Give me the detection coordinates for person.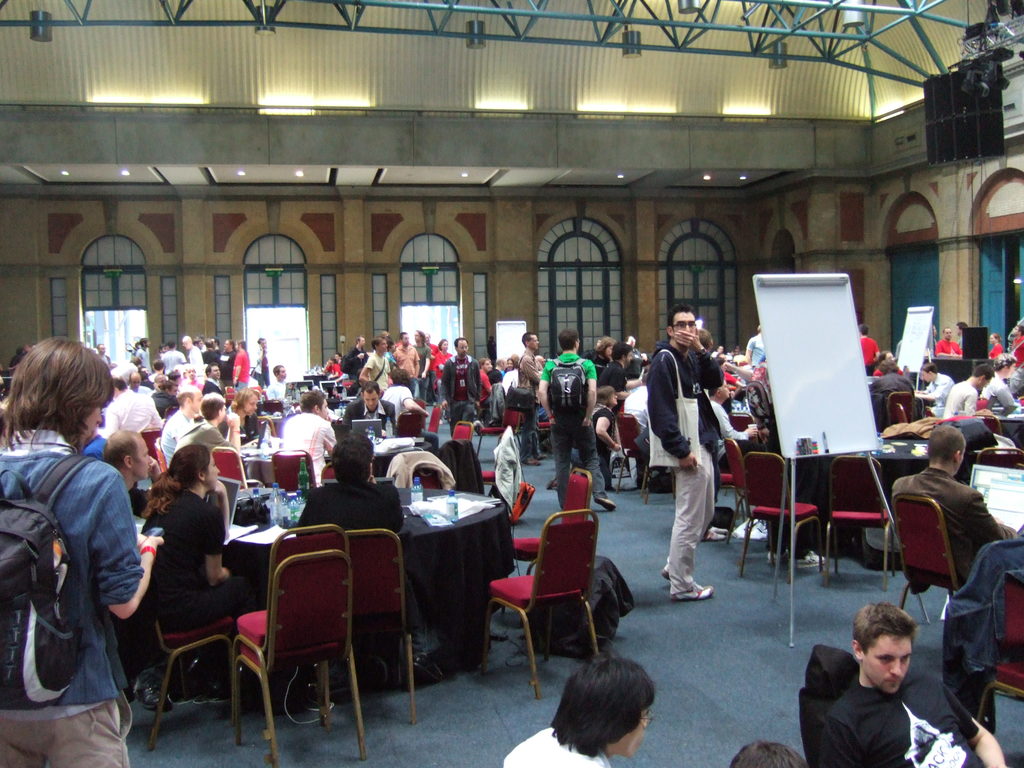
130/370/157/395.
